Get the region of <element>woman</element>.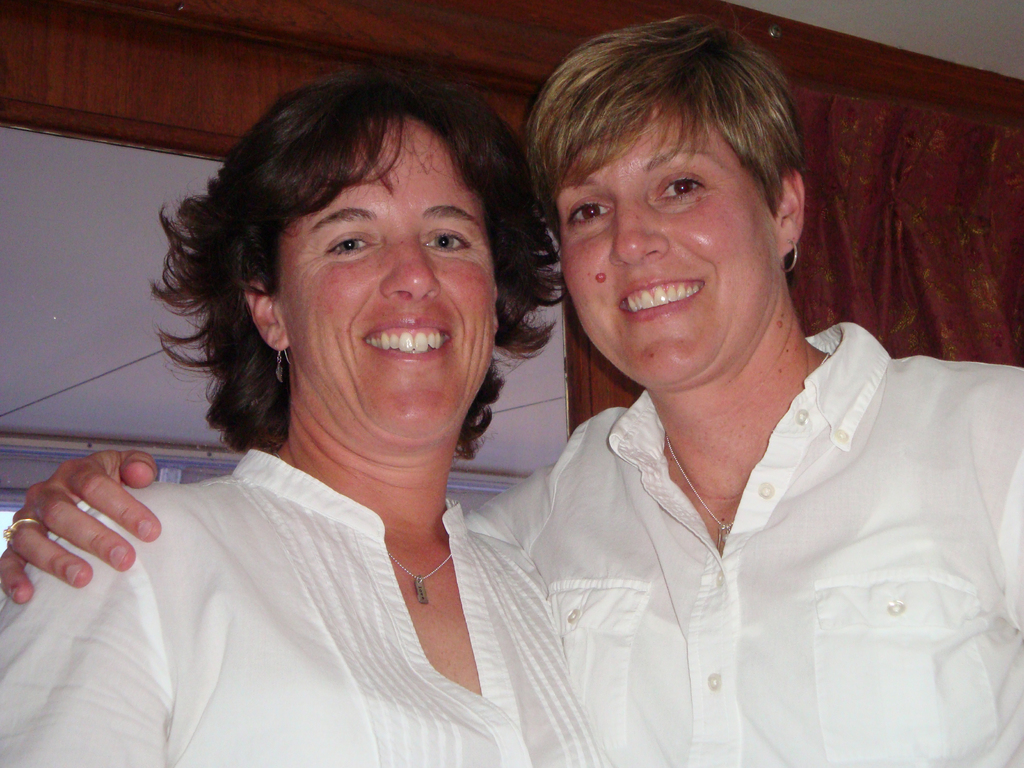
left=0, top=13, right=1023, bottom=767.
